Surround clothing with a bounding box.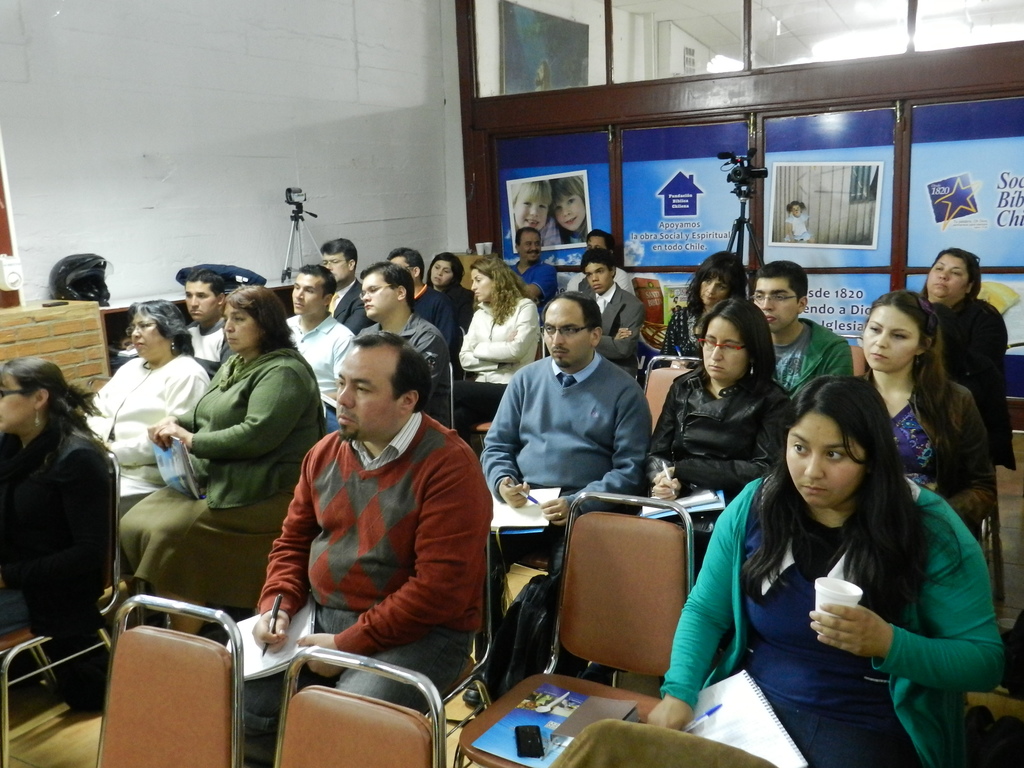
box(659, 474, 1011, 767).
